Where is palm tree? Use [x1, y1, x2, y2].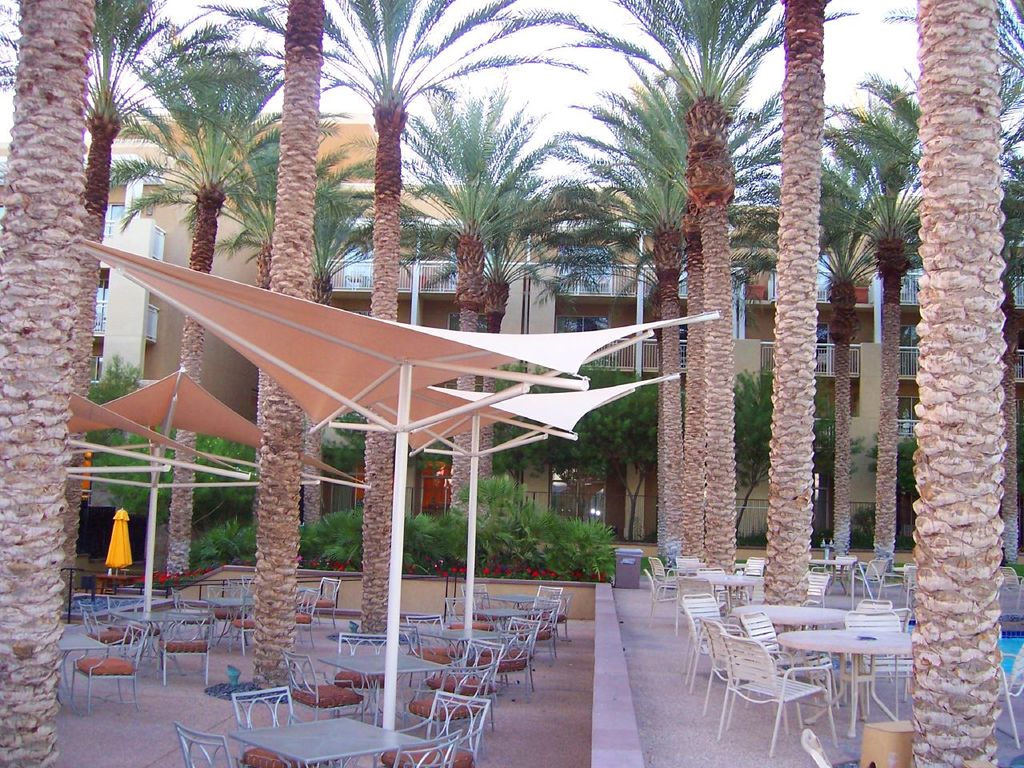
[816, 82, 938, 566].
